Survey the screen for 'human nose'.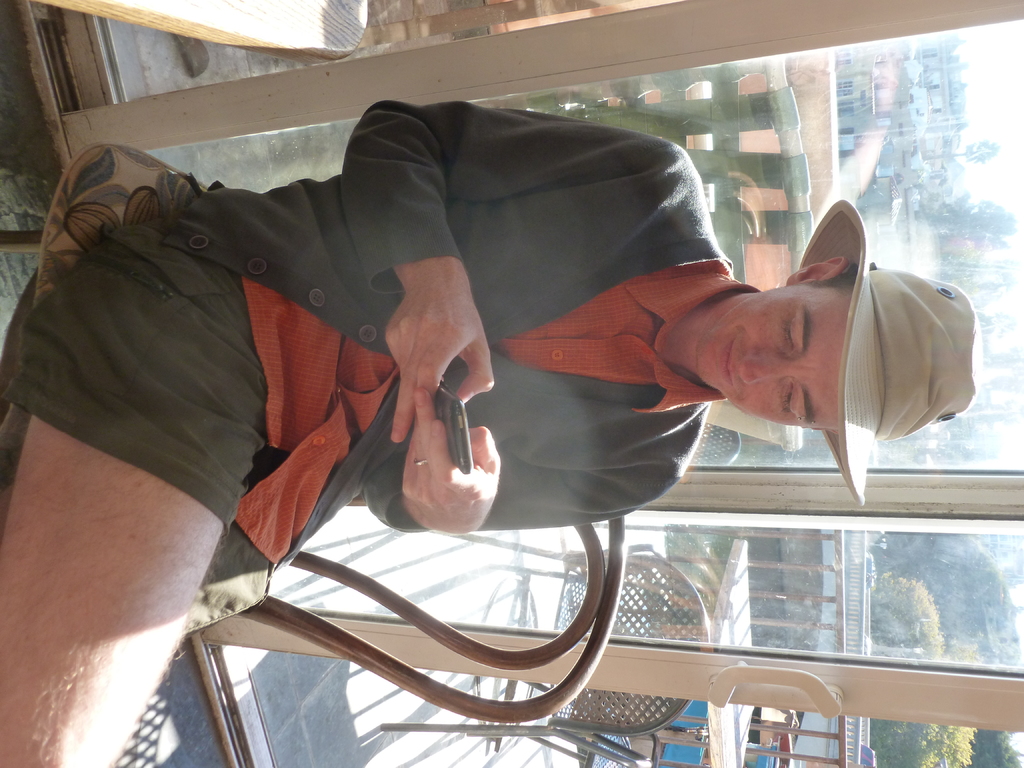
Survey found: {"x1": 739, "y1": 347, "x2": 787, "y2": 385}.
